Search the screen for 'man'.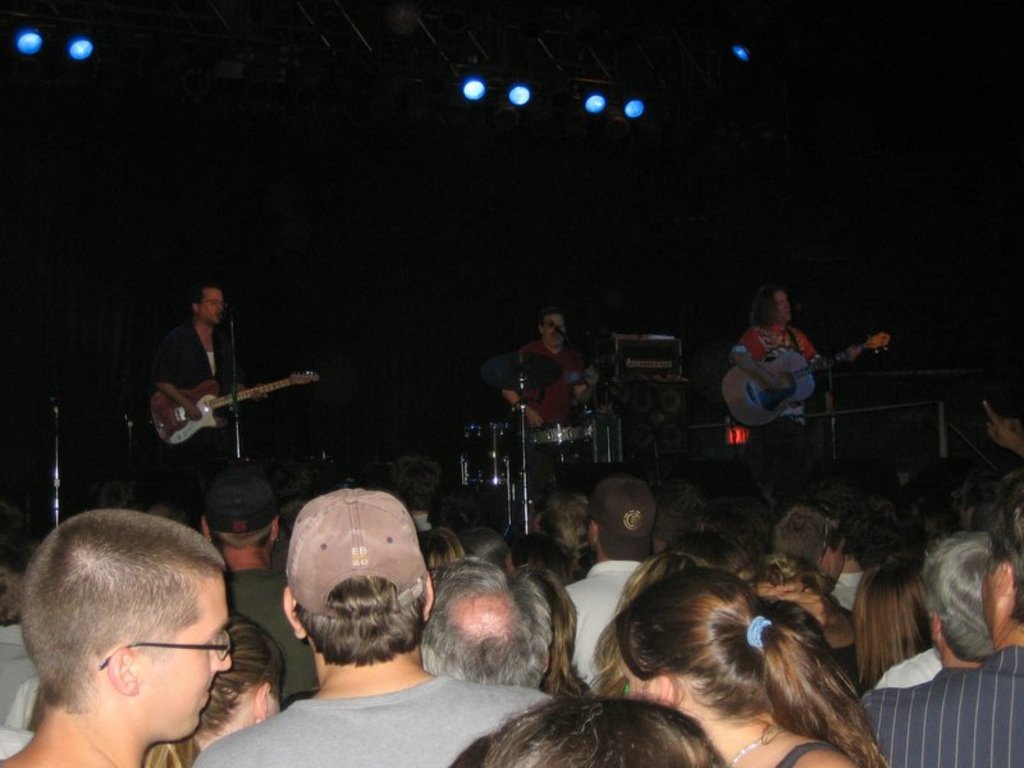
Found at BBox(154, 284, 273, 534).
